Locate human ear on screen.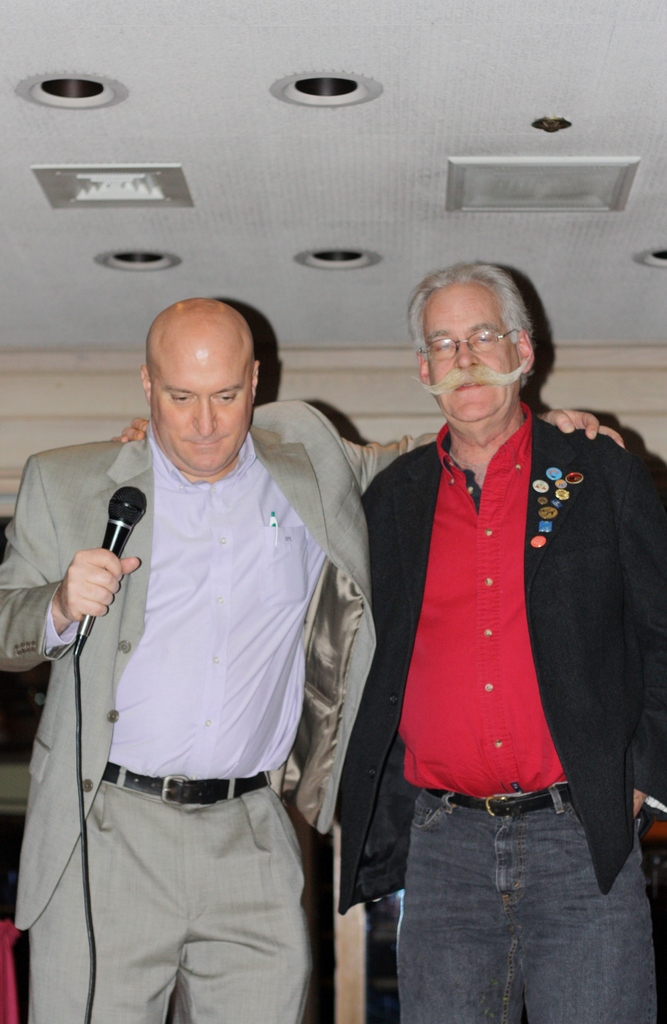
On screen at locate(511, 326, 533, 376).
